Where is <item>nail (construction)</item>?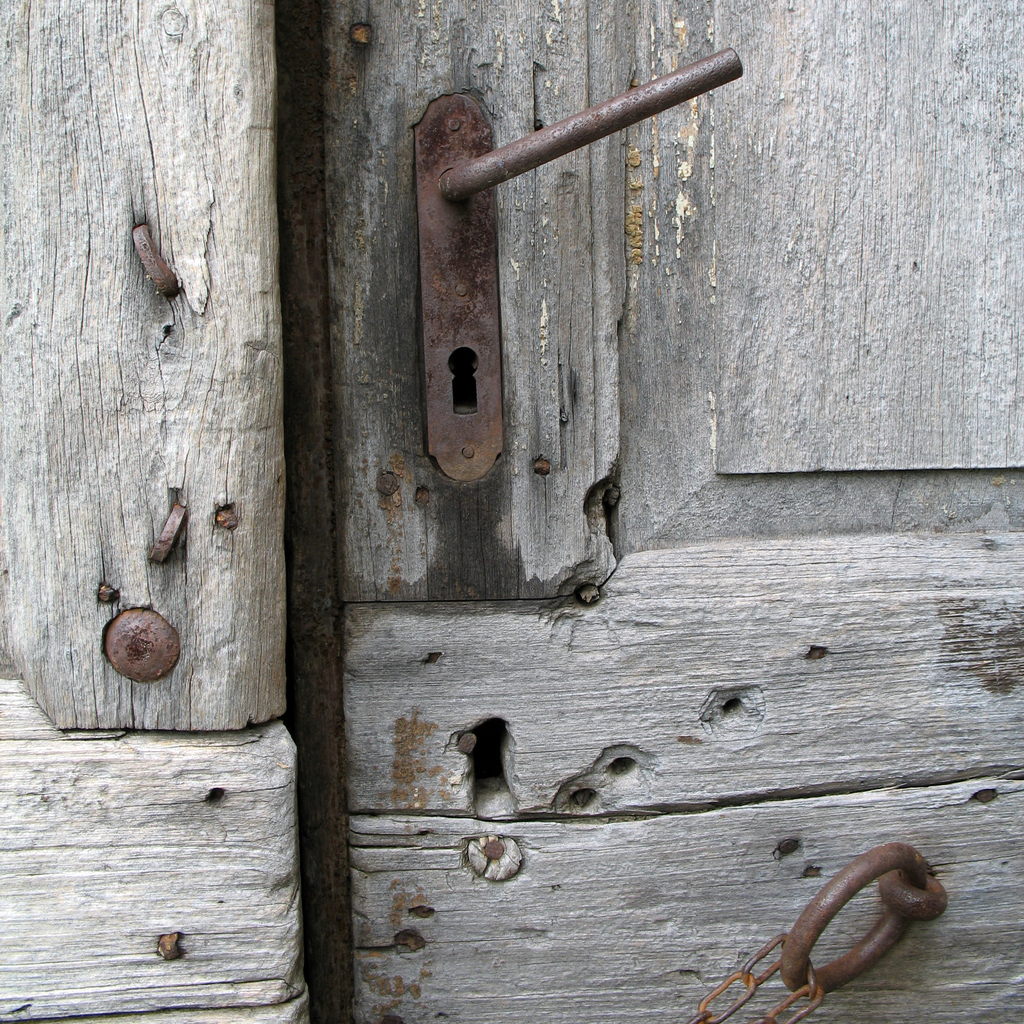
bbox(216, 506, 244, 527).
